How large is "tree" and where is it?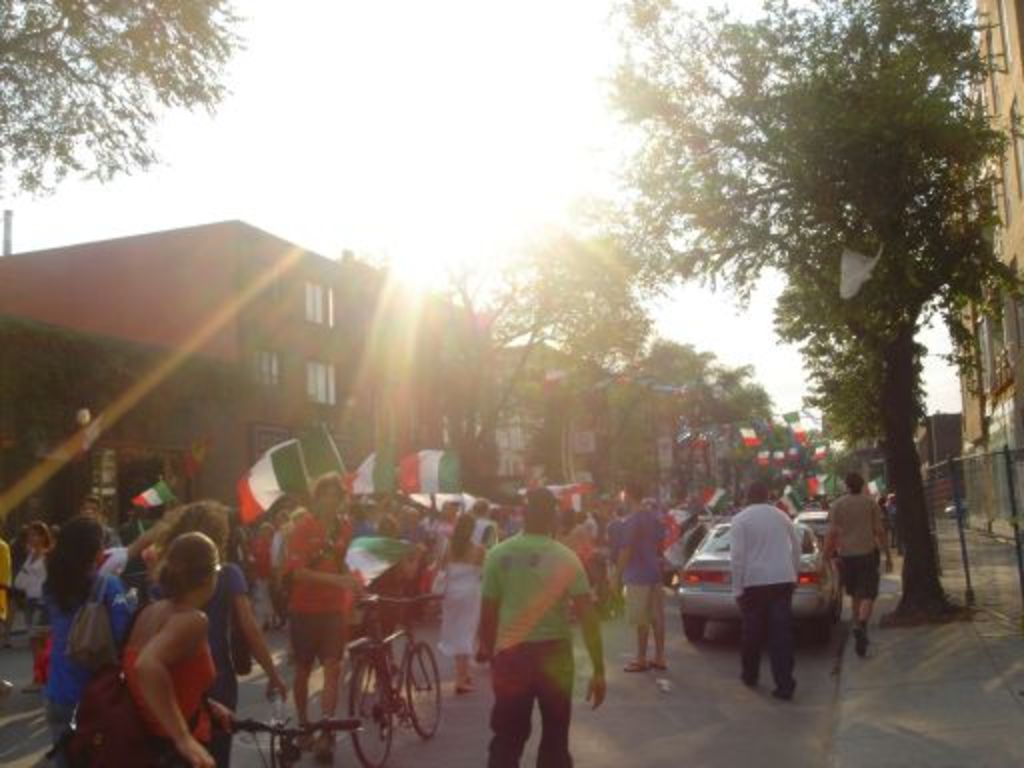
Bounding box: x1=0 y1=0 x2=250 y2=218.
